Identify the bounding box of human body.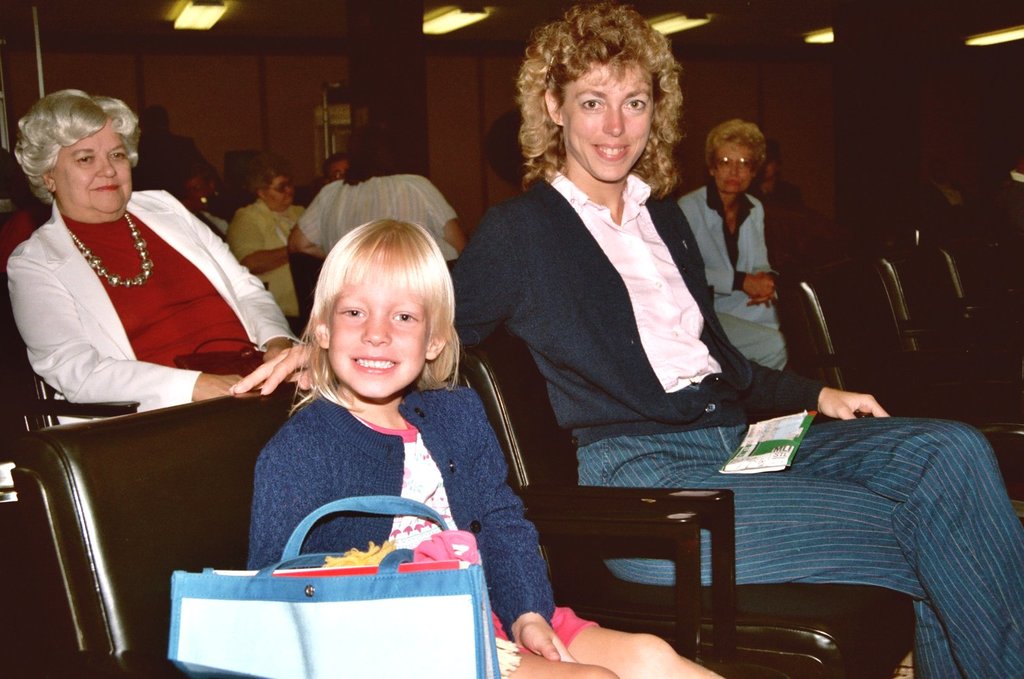
<bbox>289, 177, 471, 259</bbox>.
